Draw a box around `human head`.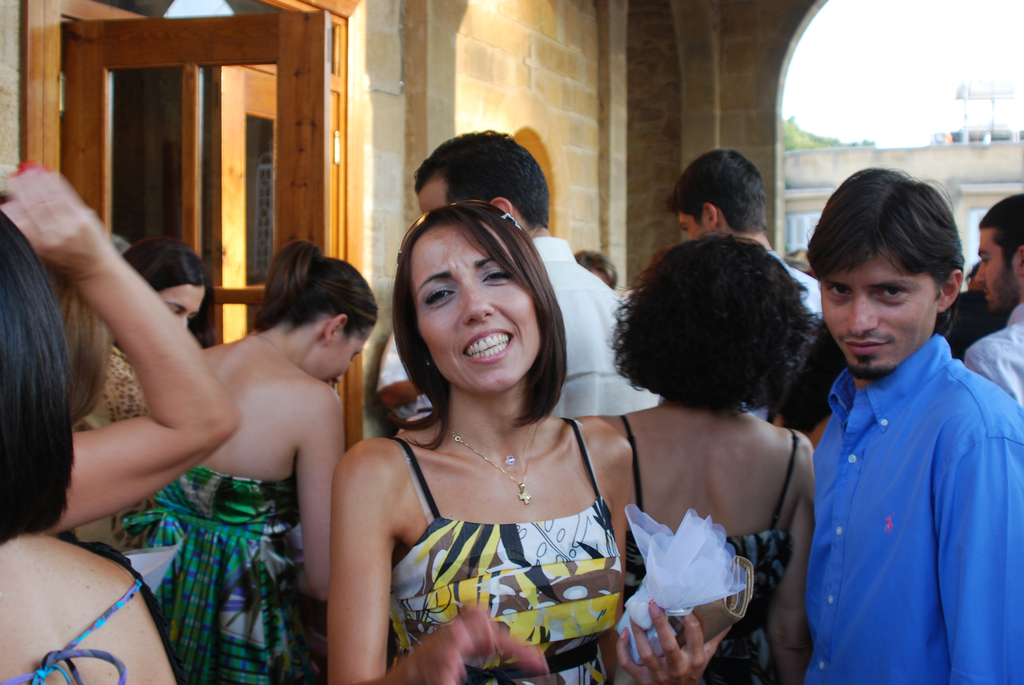
<region>612, 235, 806, 411</region>.
